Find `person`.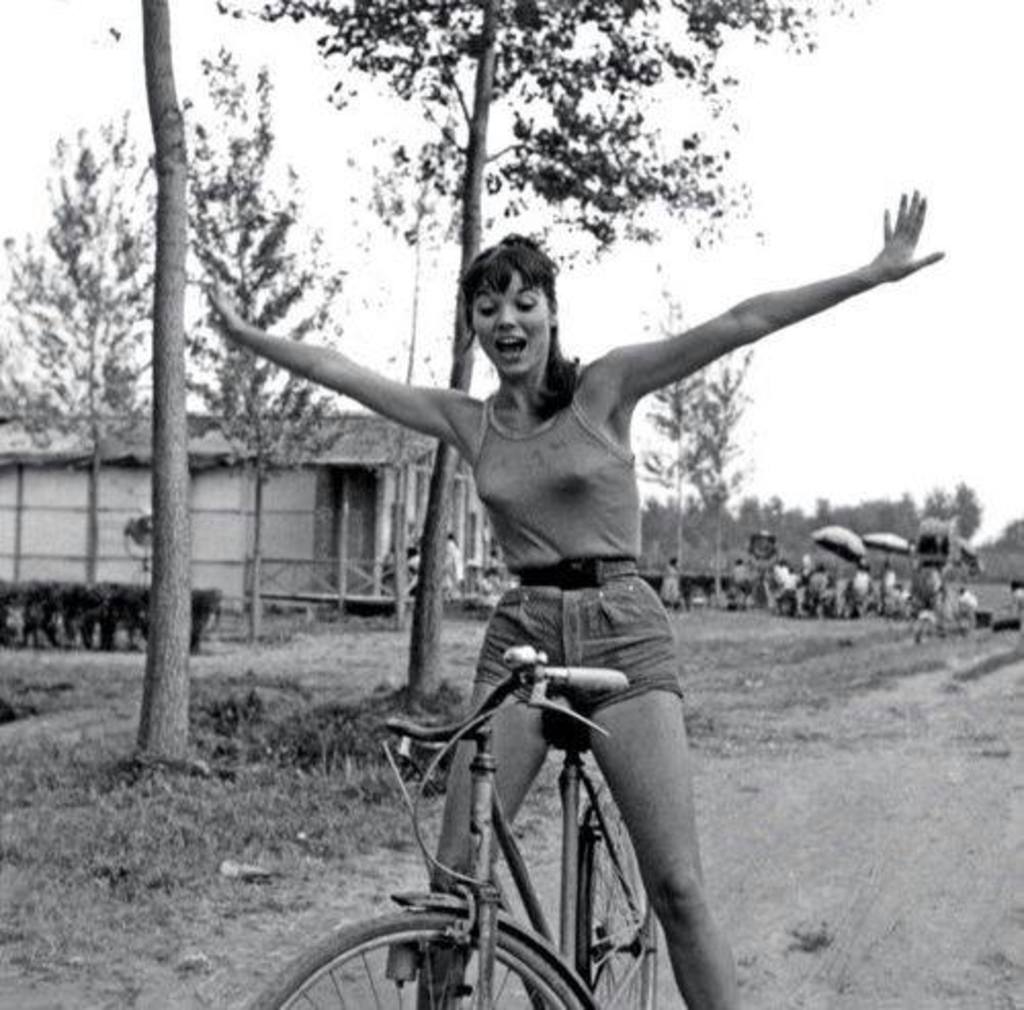
215,186,936,1008.
